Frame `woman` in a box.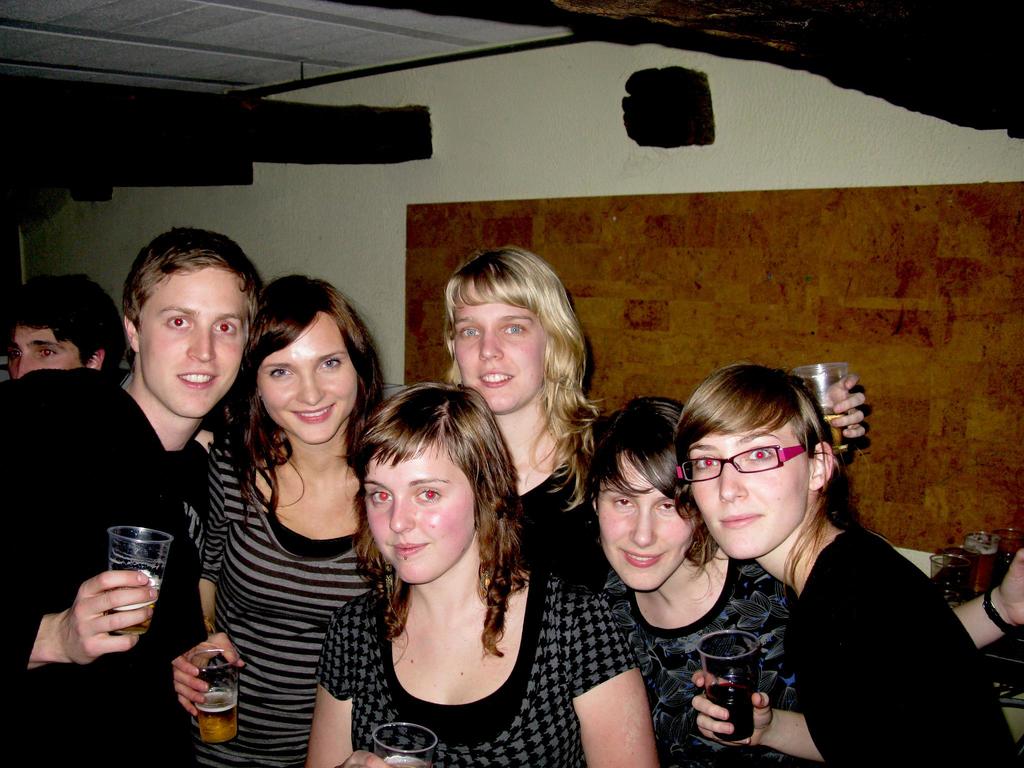
crop(443, 241, 863, 593).
